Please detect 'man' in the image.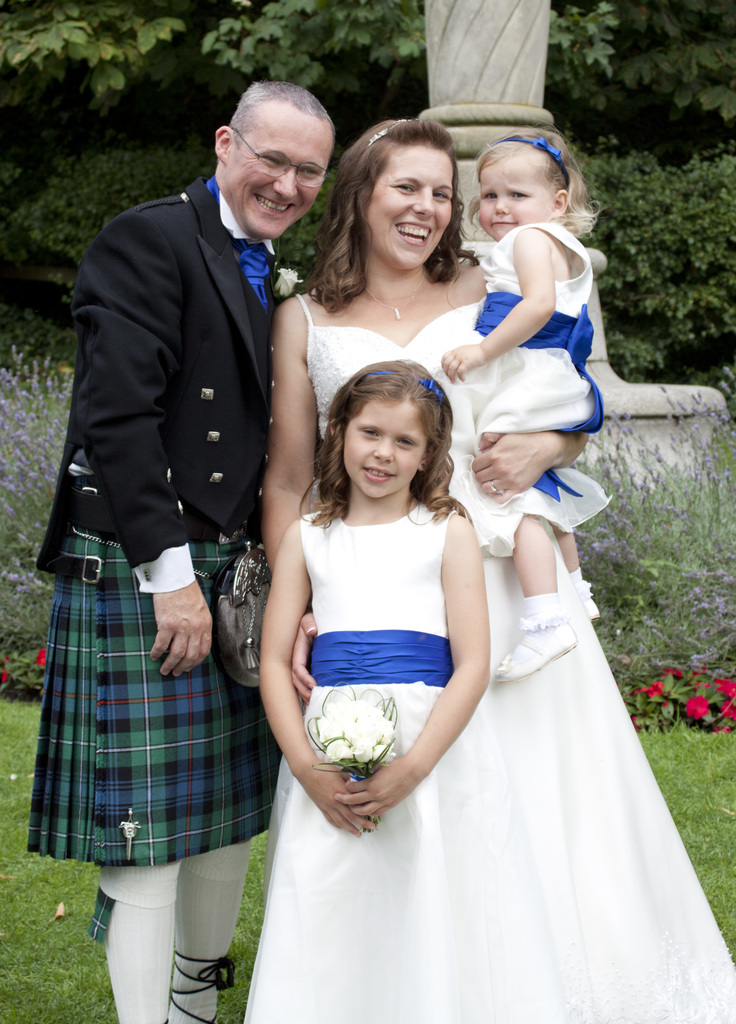
crop(34, 62, 333, 984).
